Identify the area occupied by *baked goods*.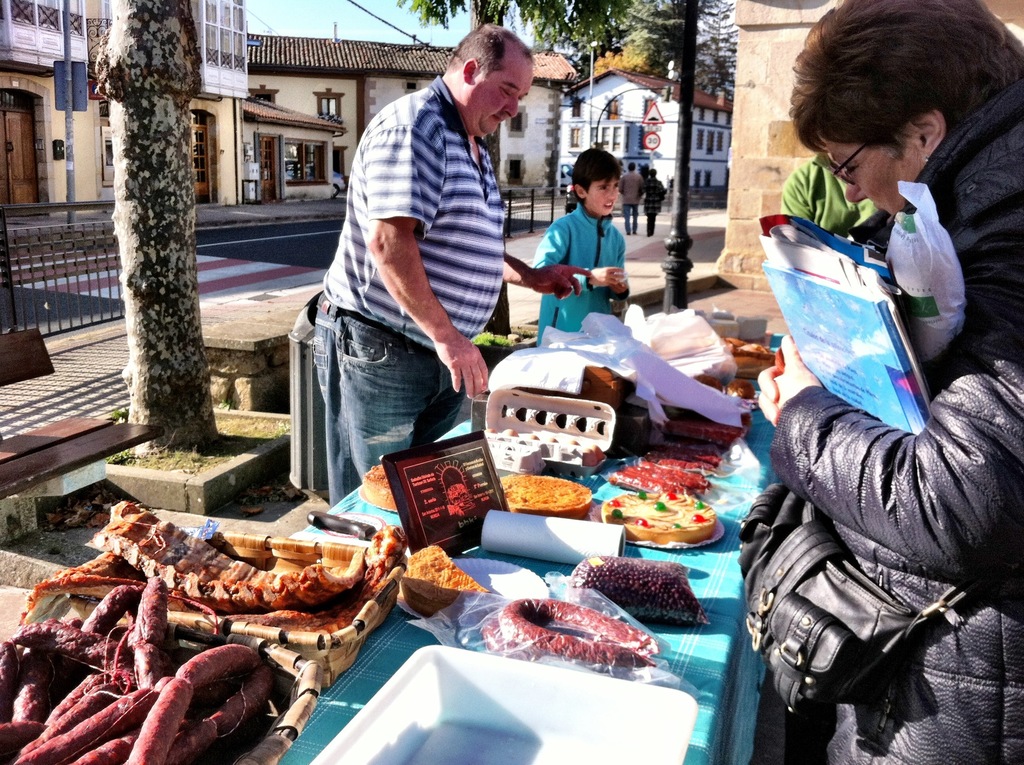
Area: BBox(84, 500, 367, 611).
